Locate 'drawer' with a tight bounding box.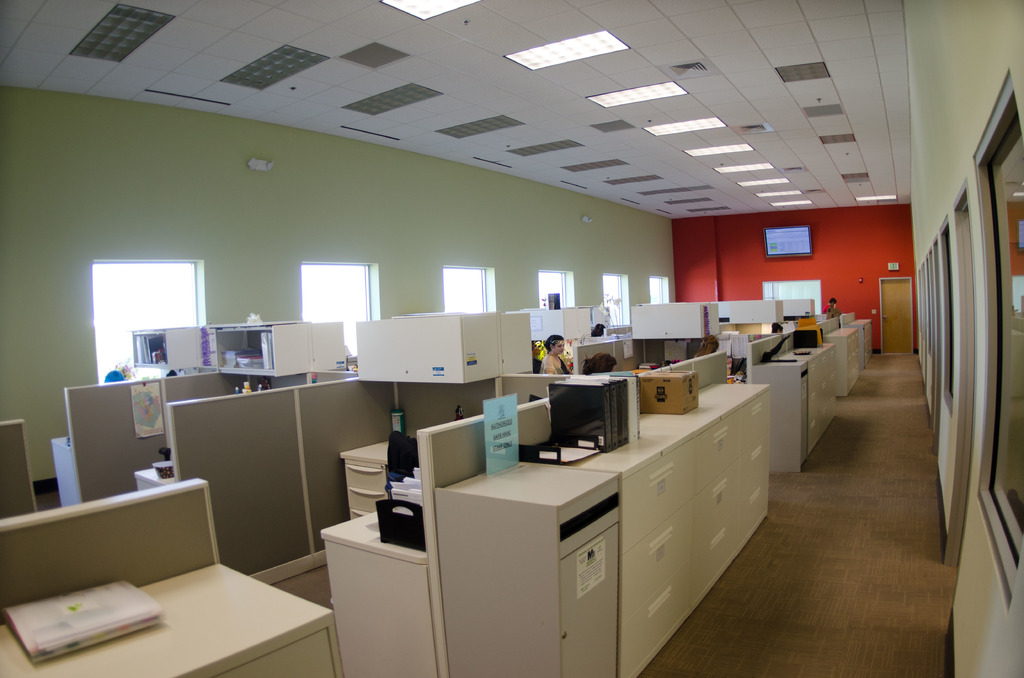
bbox=(620, 558, 692, 677).
